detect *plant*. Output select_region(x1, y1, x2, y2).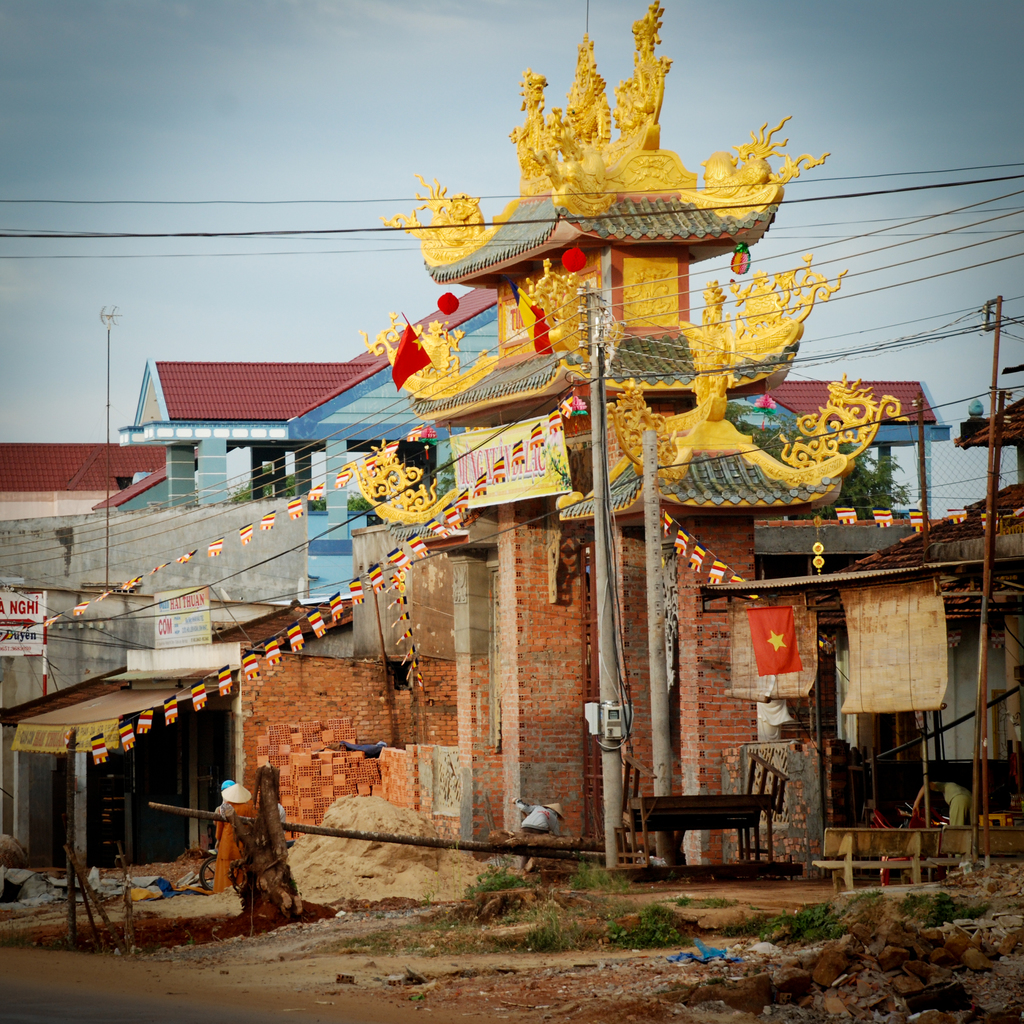
select_region(504, 909, 576, 956).
